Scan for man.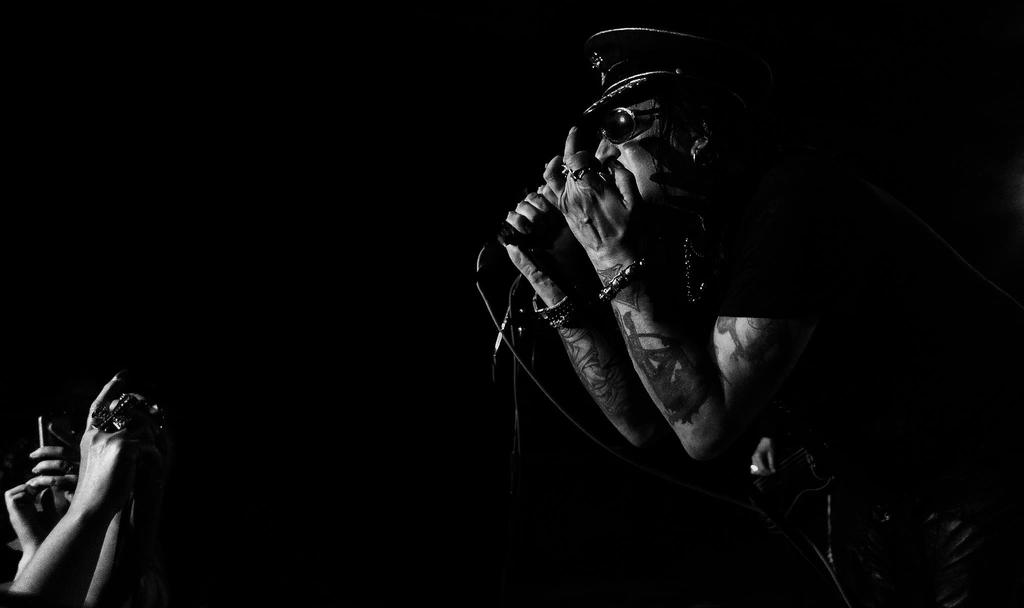
Scan result: {"left": 500, "top": 26, "right": 1023, "bottom": 607}.
